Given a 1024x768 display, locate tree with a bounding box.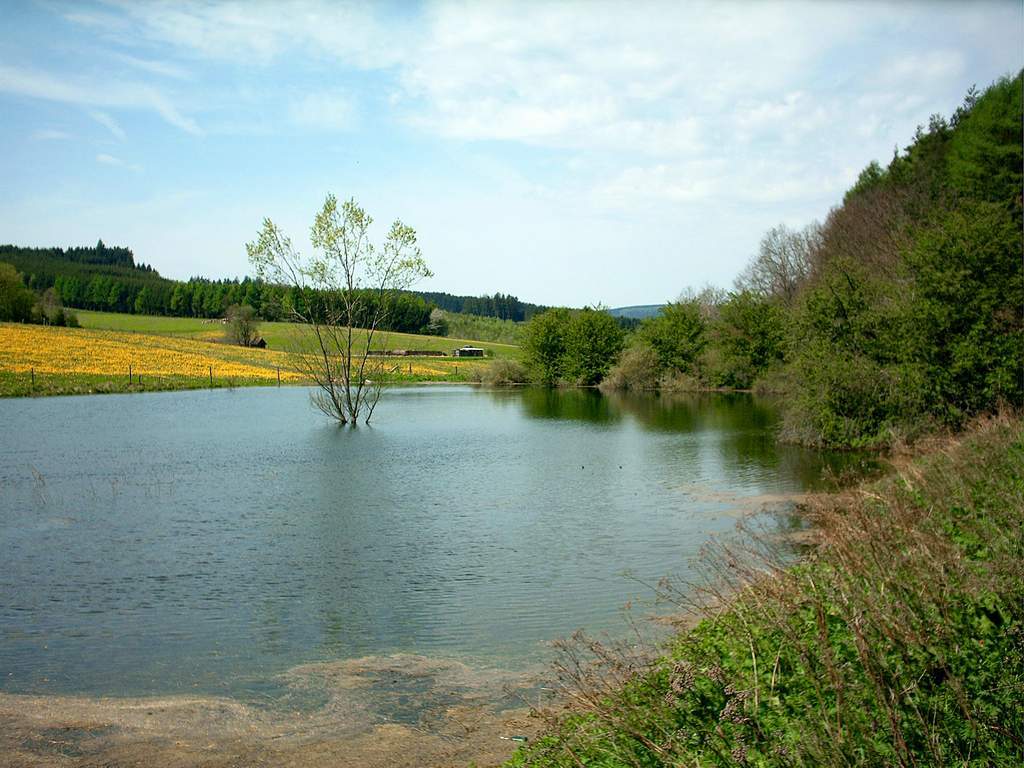
Located: [514,288,621,397].
